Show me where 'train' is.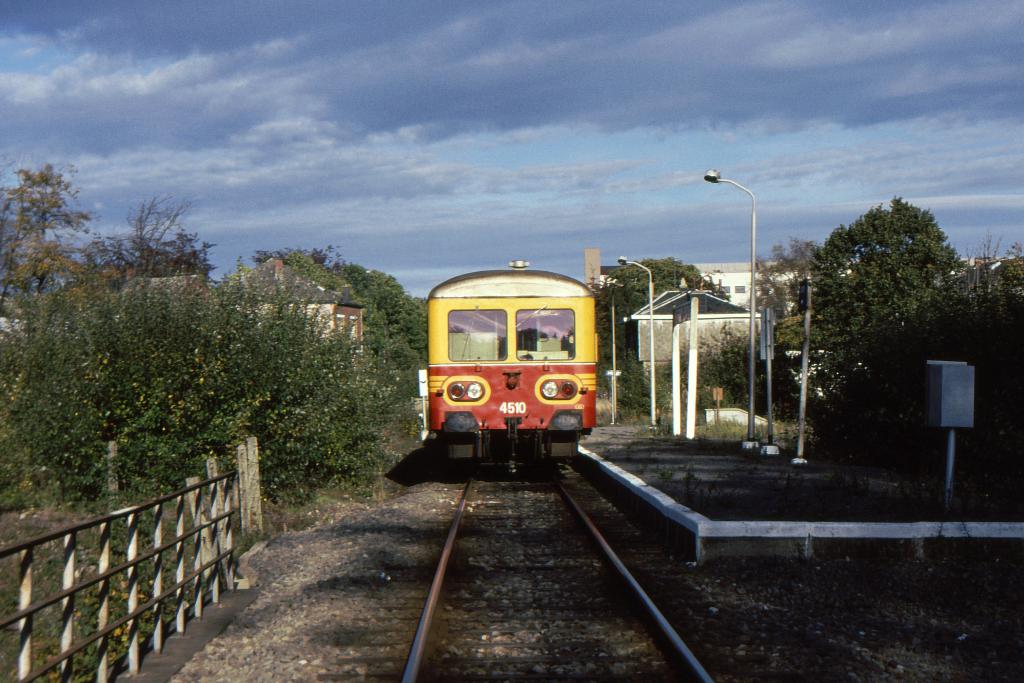
'train' is at 428:268:598:469.
